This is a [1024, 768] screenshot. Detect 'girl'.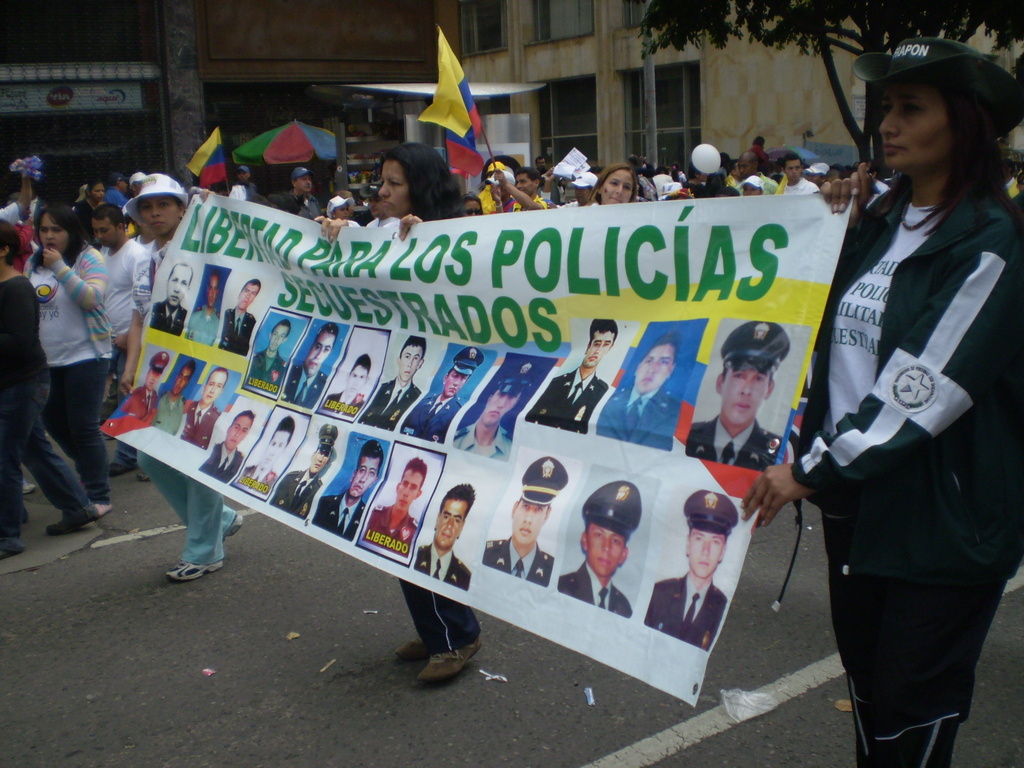
[459, 193, 484, 214].
